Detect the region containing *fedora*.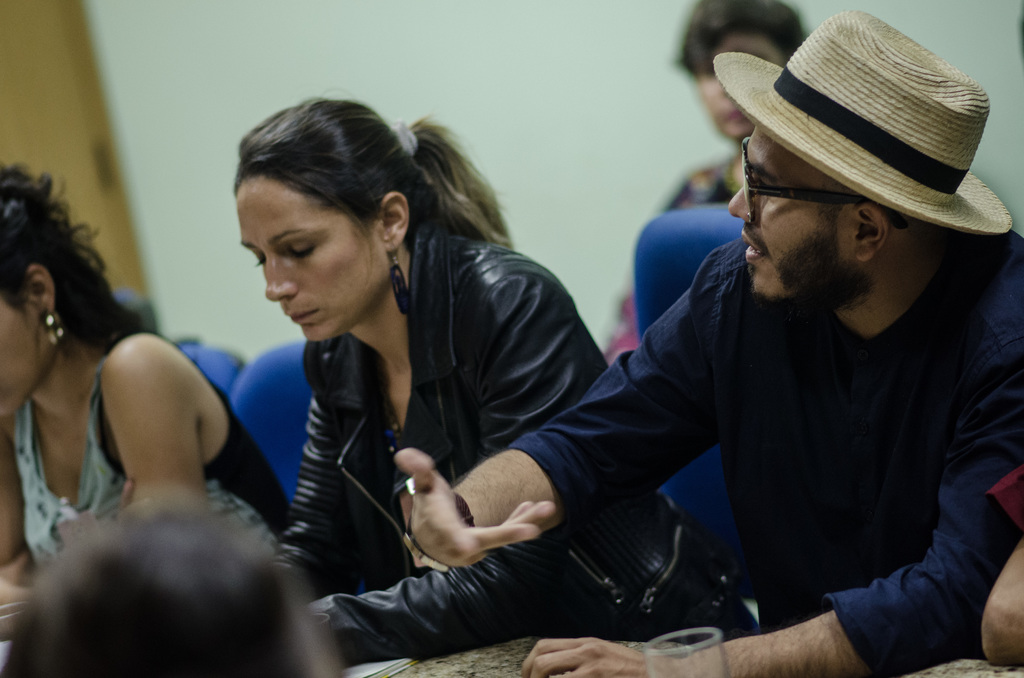
(712,8,1016,236).
